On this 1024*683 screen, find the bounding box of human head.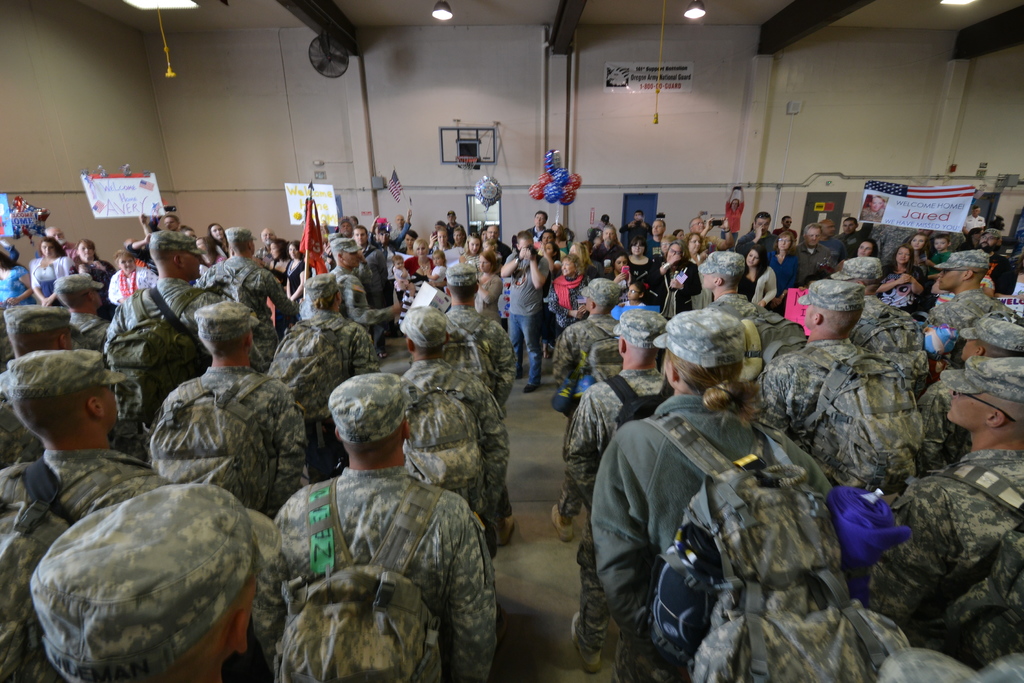
Bounding box: select_region(801, 279, 867, 338).
